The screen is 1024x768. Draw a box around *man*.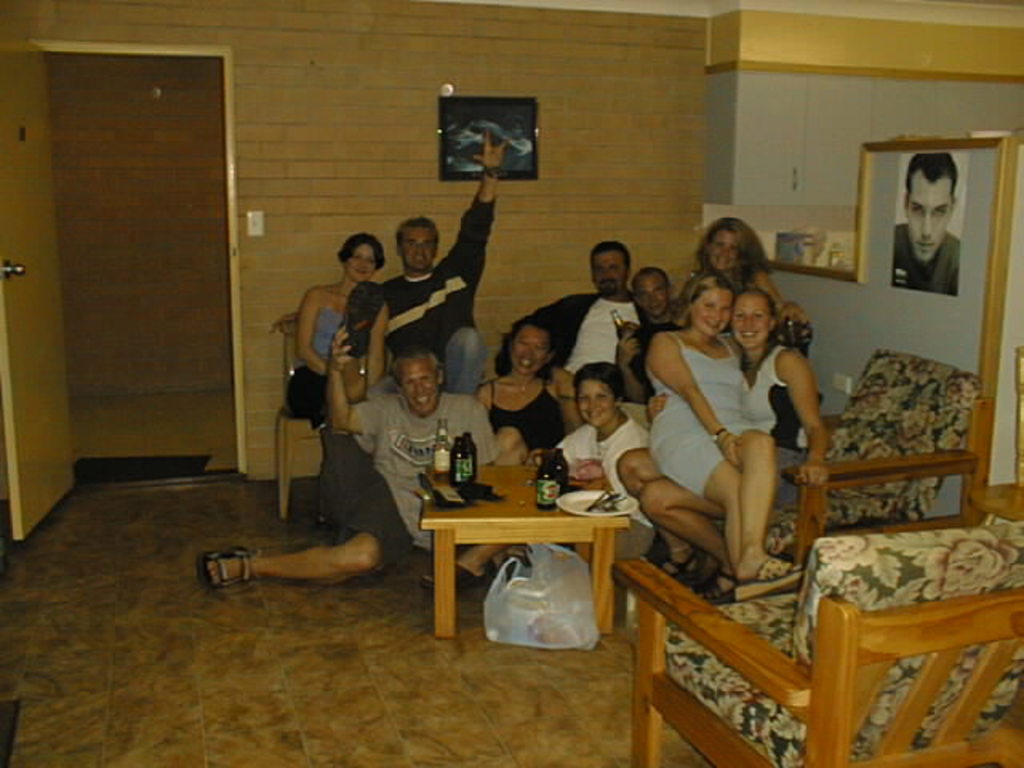
locate(888, 150, 962, 294).
